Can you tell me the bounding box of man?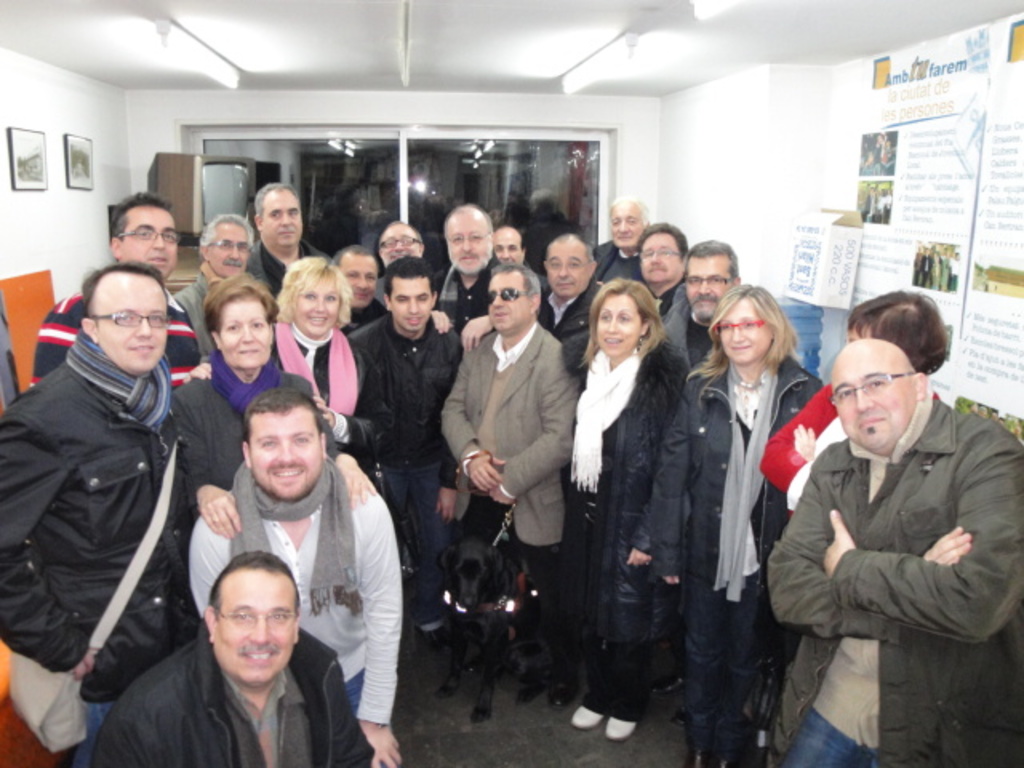
{"left": 182, "top": 384, "right": 402, "bottom": 766}.
